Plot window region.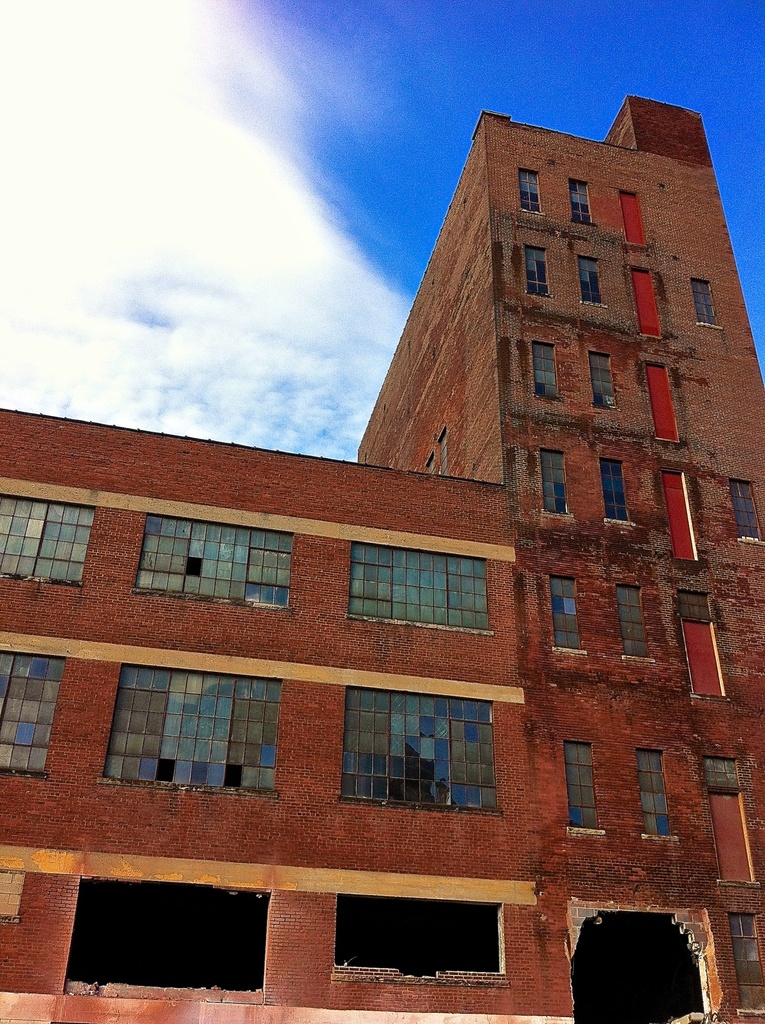
Plotted at crop(122, 500, 306, 615).
